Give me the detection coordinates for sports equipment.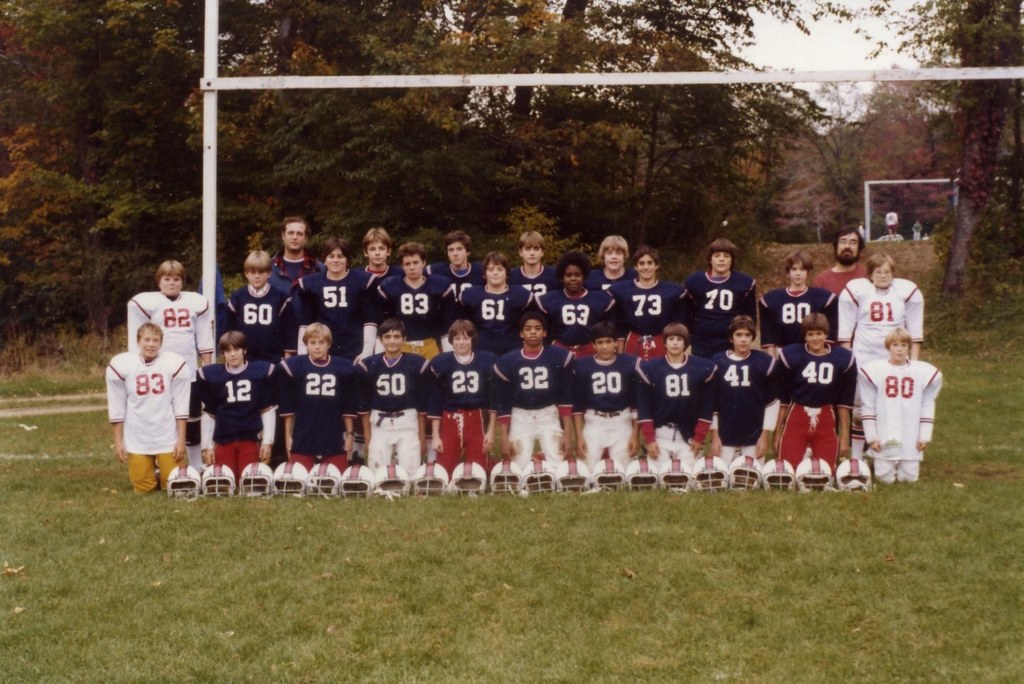
bbox=[552, 455, 593, 497].
